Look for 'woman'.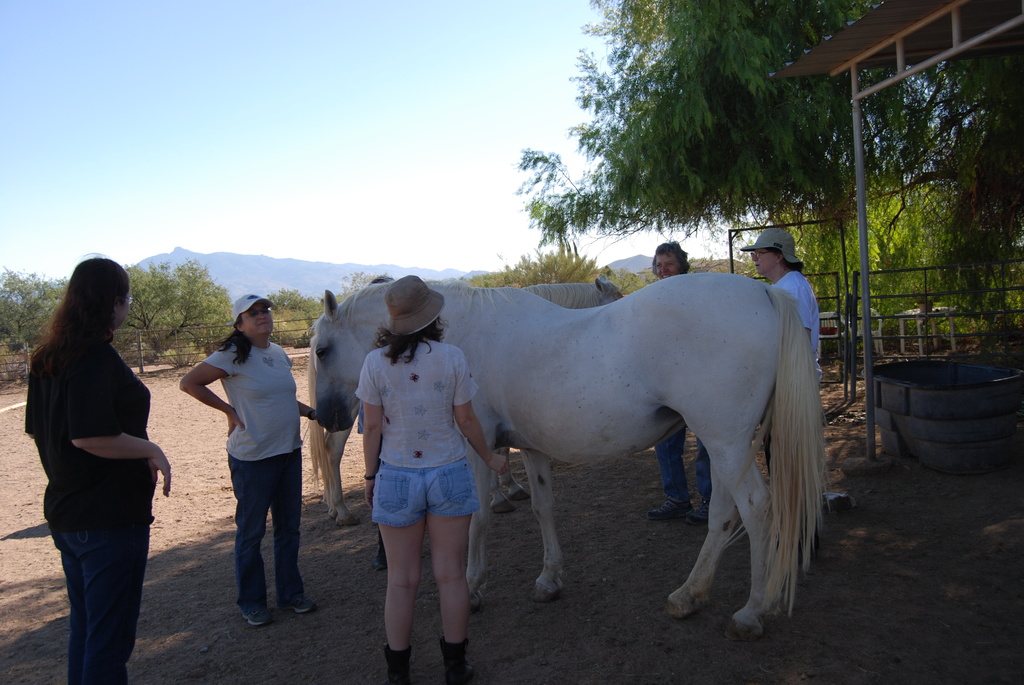
Found: bbox(180, 292, 319, 625).
